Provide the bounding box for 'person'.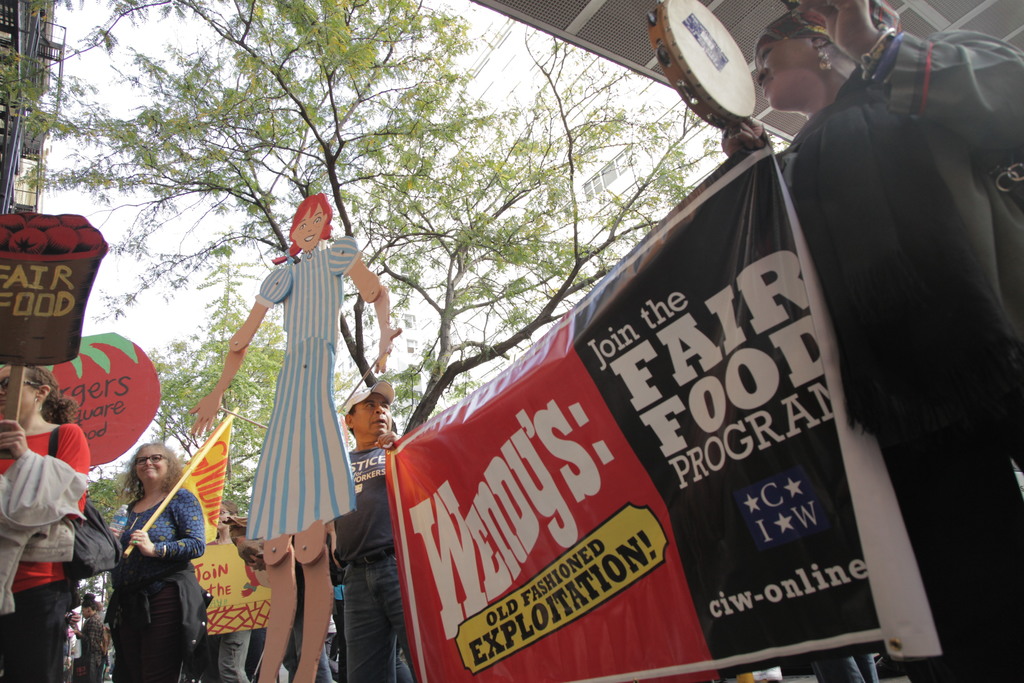
locate(0, 356, 92, 682).
